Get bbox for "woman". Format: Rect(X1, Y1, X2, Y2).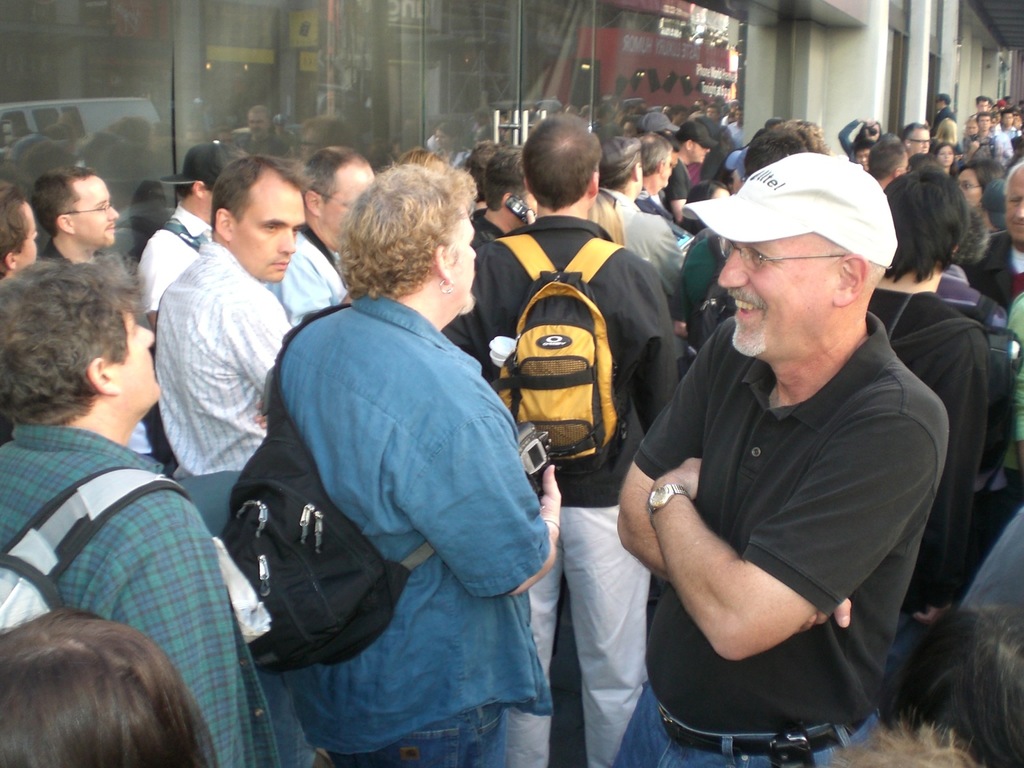
Rect(835, 117, 881, 164).
